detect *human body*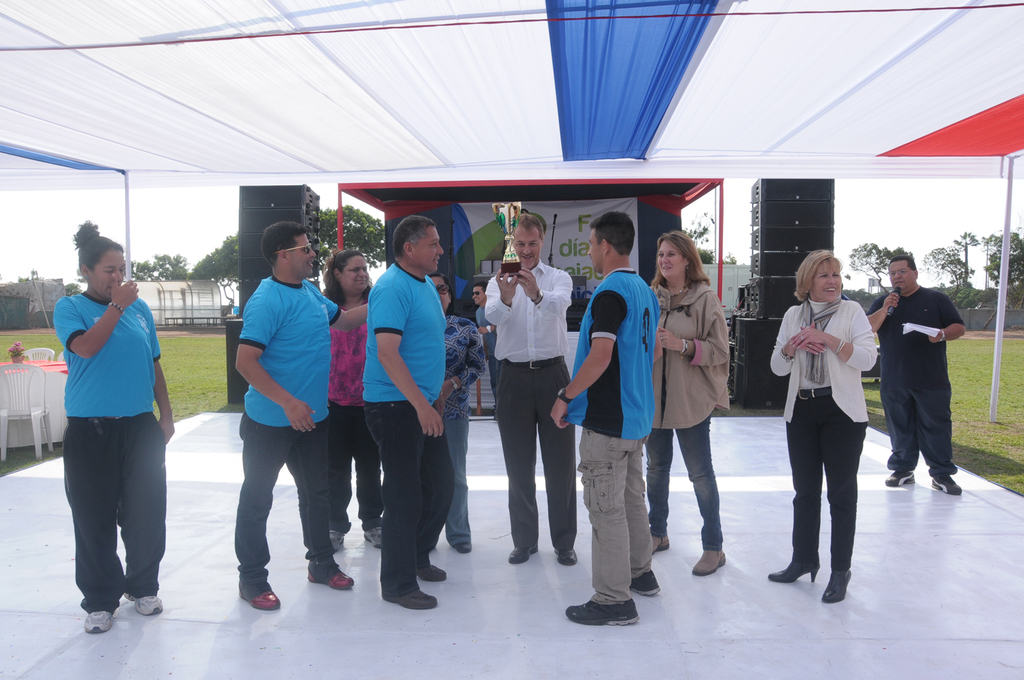
{"x1": 328, "y1": 289, "x2": 380, "y2": 550}
